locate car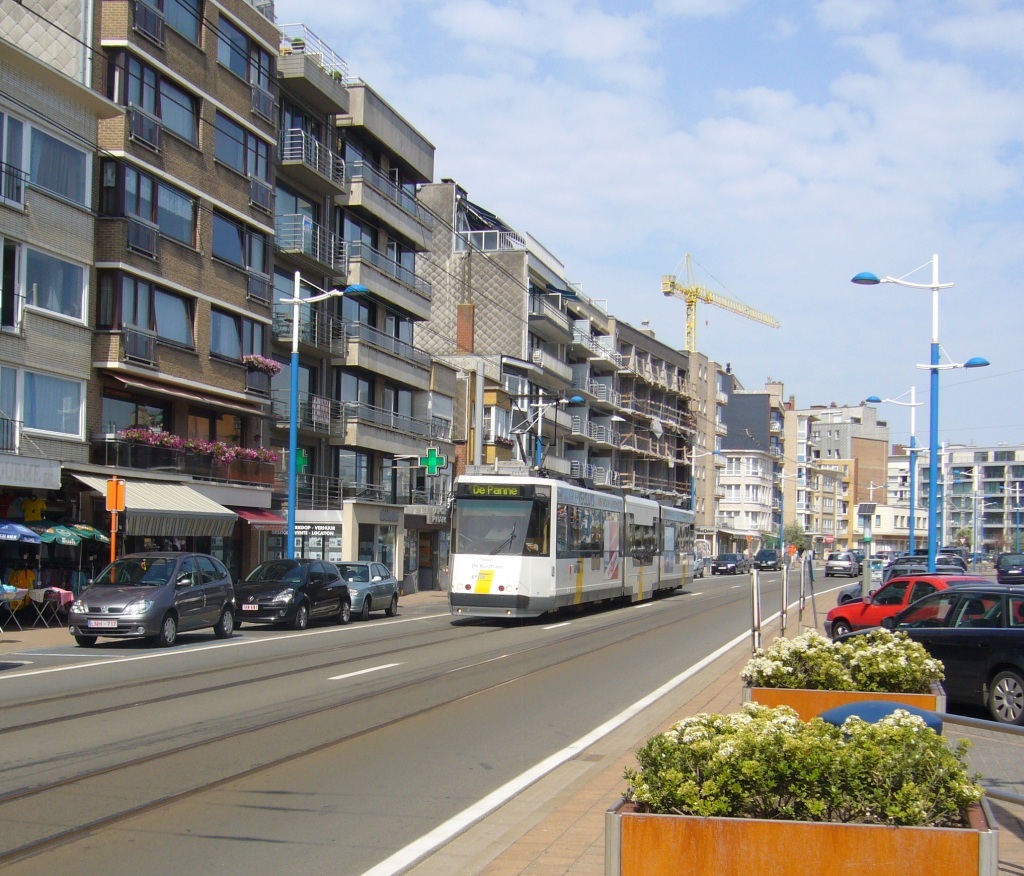
BBox(235, 560, 353, 625)
